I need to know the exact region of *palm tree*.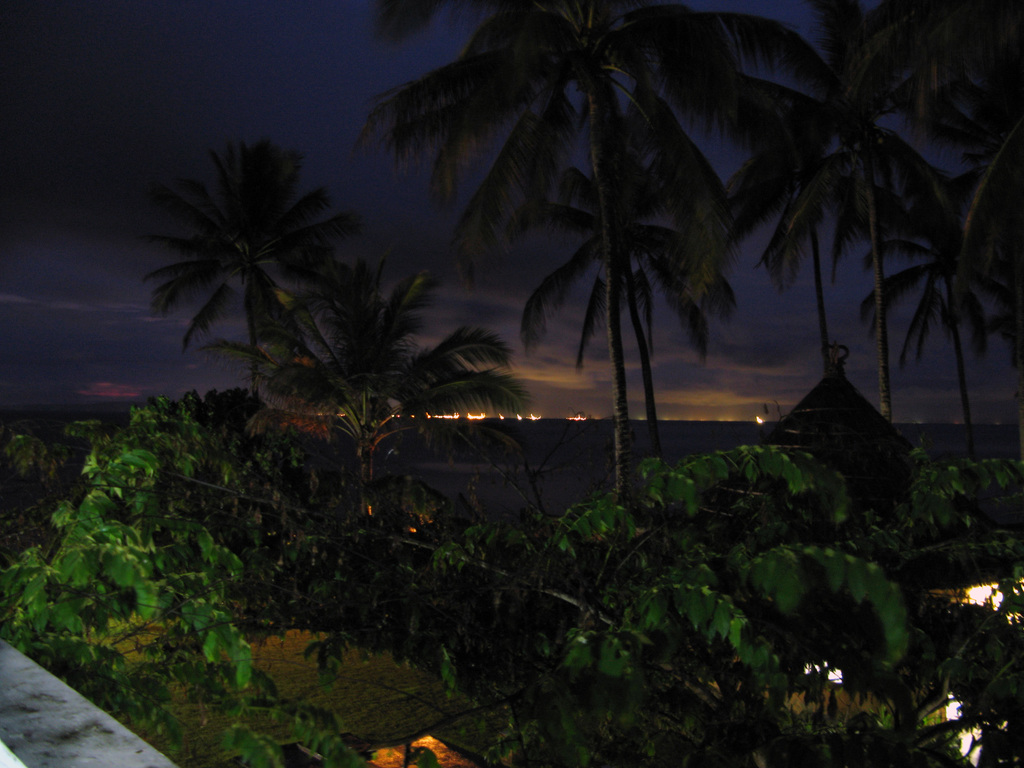
Region: (left=893, top=188, right=1023, bottom=417).
